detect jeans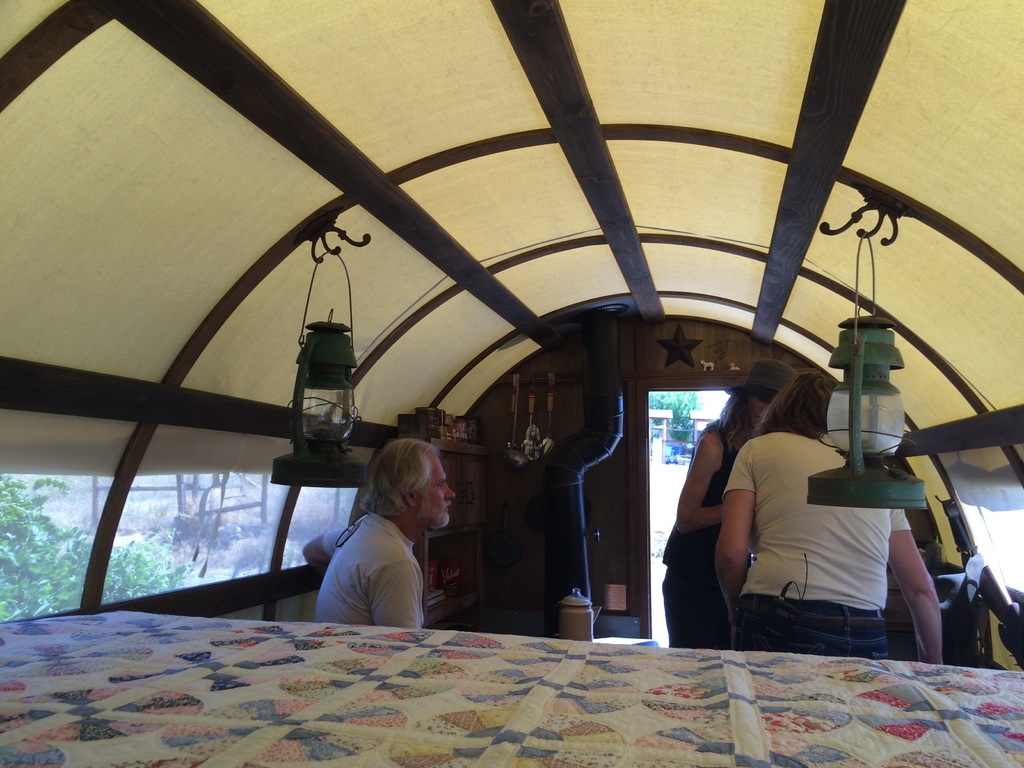
box=[733, 600, 890, 659]
